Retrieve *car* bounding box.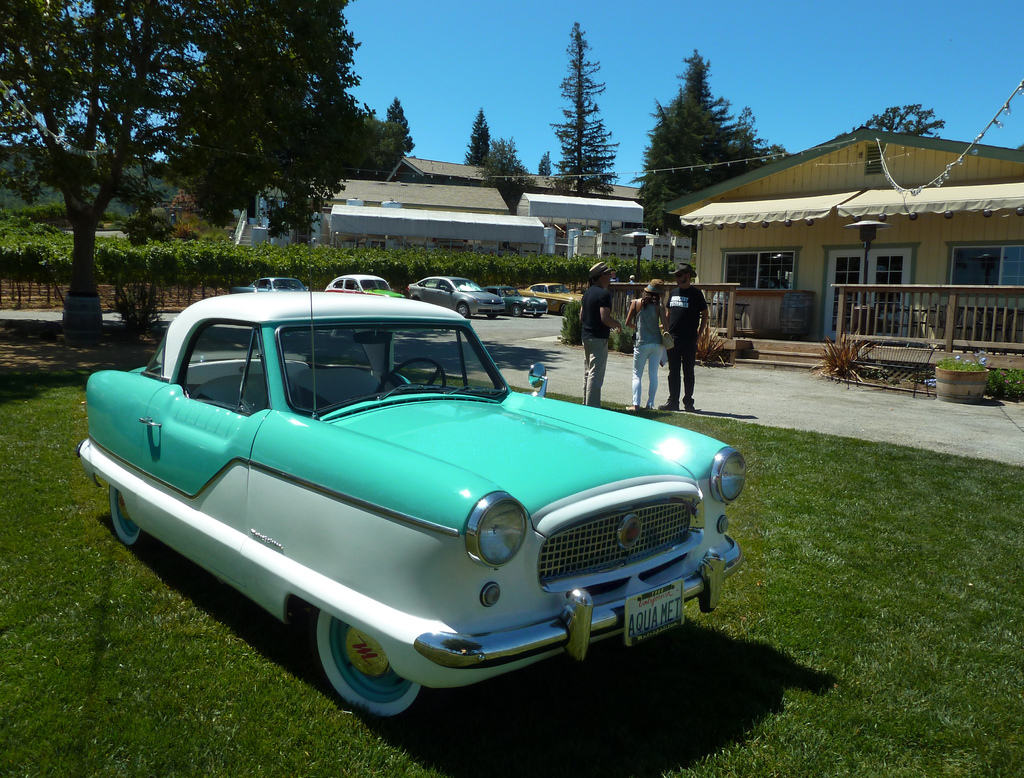
Bounding box: {"x1": 86, "y1": 304, "x2": 758, "y2": 706}.
